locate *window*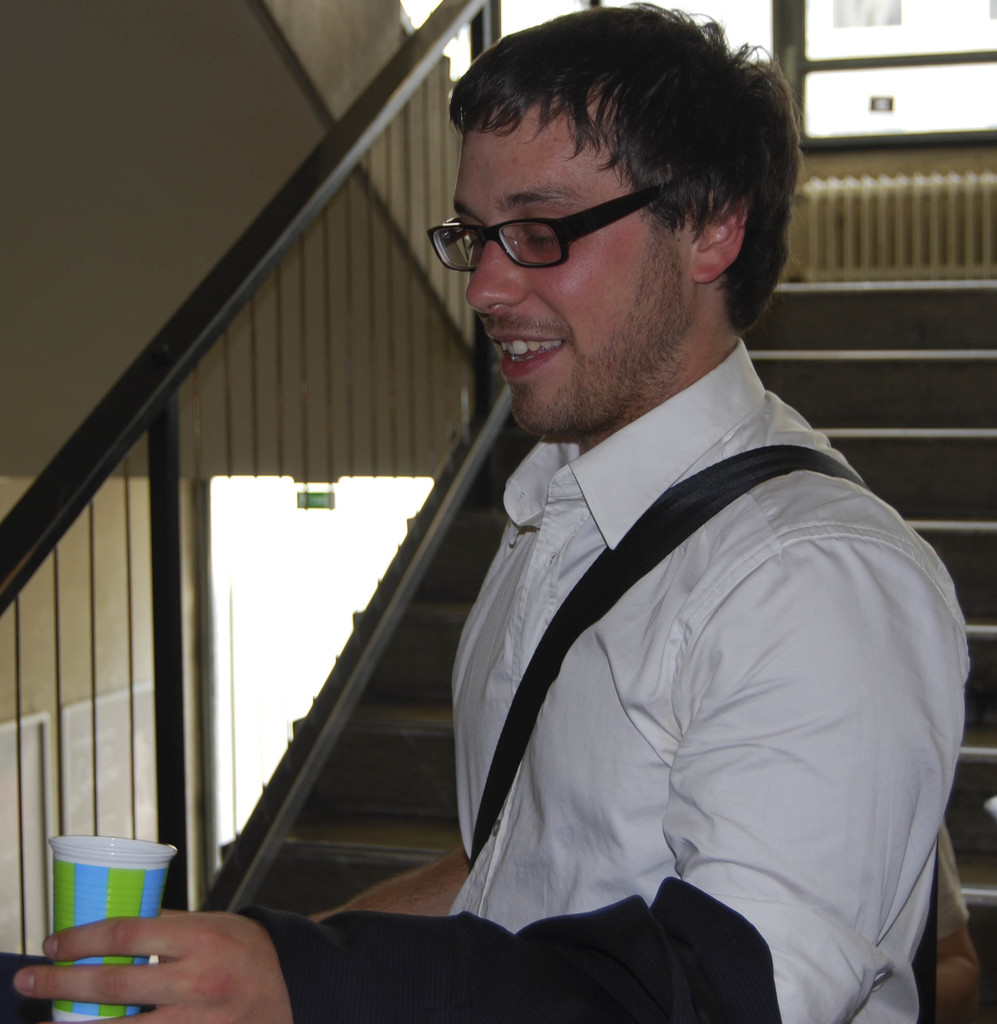
Rect(401, 0, 996, 148)
